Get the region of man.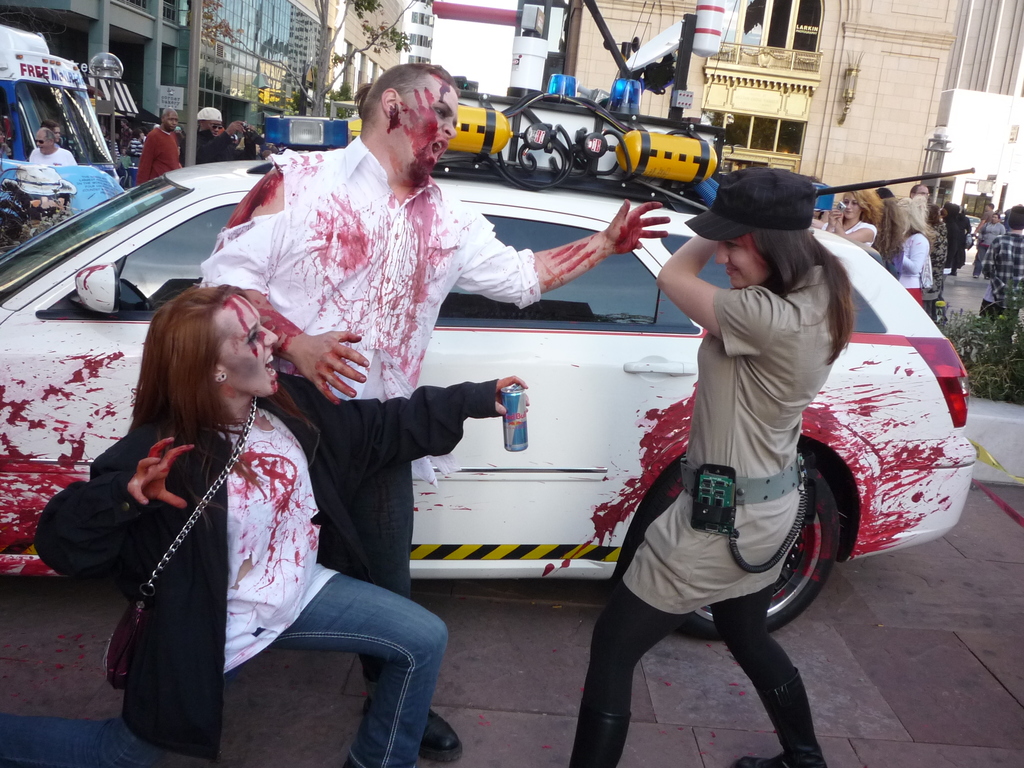
locate(191, 67, 669, 760).
